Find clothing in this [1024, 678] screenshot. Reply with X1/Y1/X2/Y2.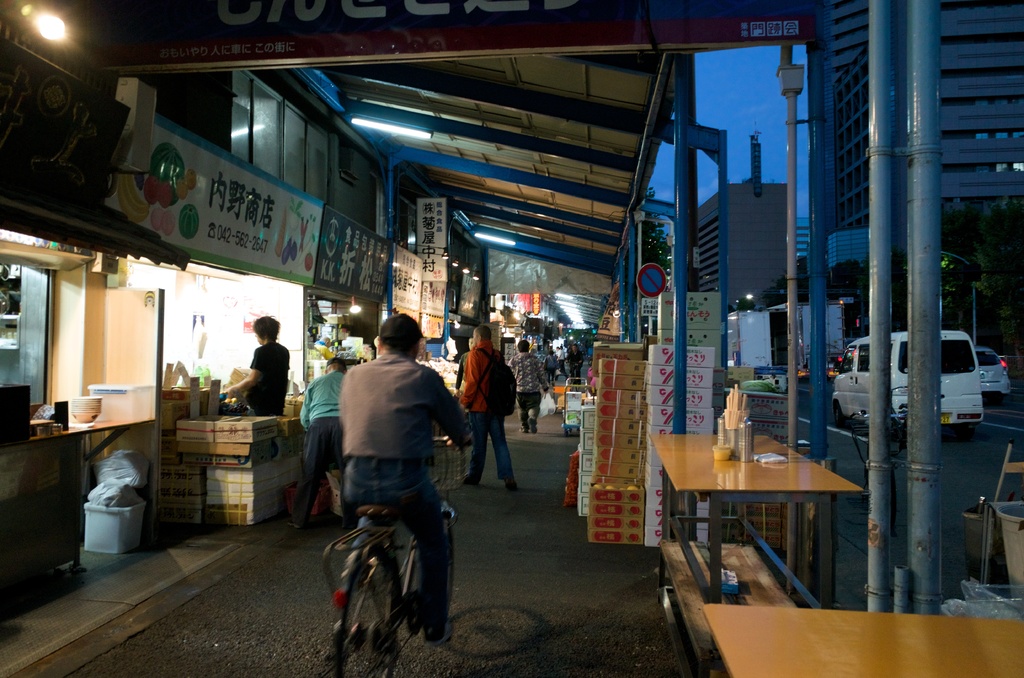
297/373/356/510.
